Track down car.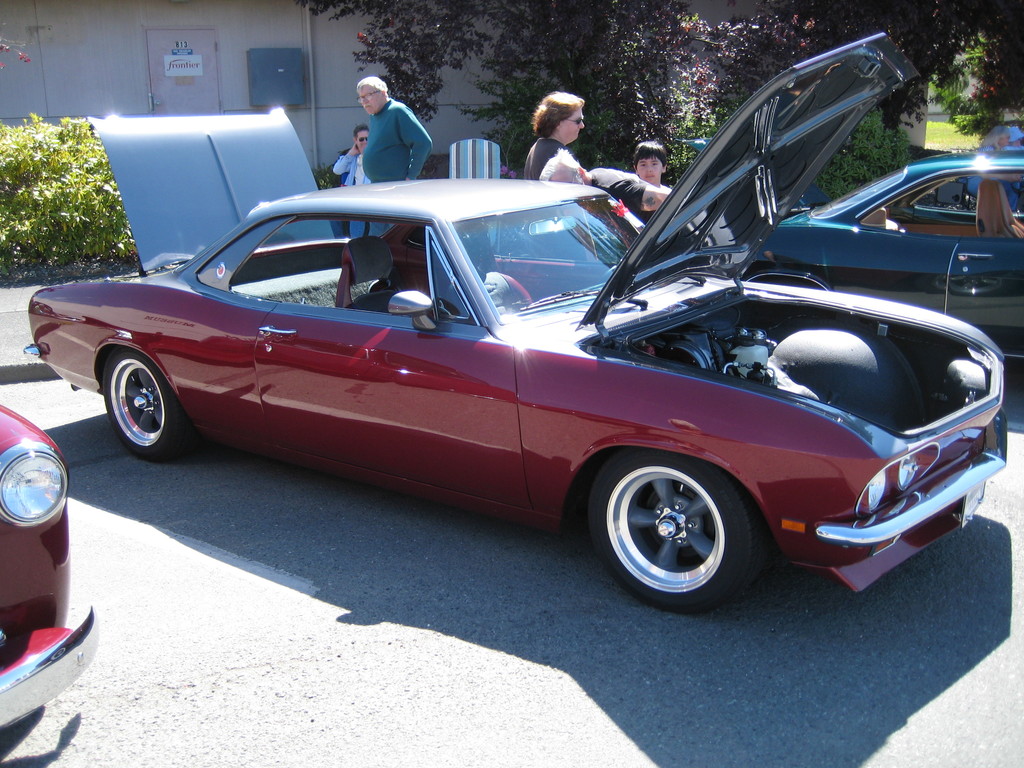
Tracked to BBox(41, 142, 1023, 618).
